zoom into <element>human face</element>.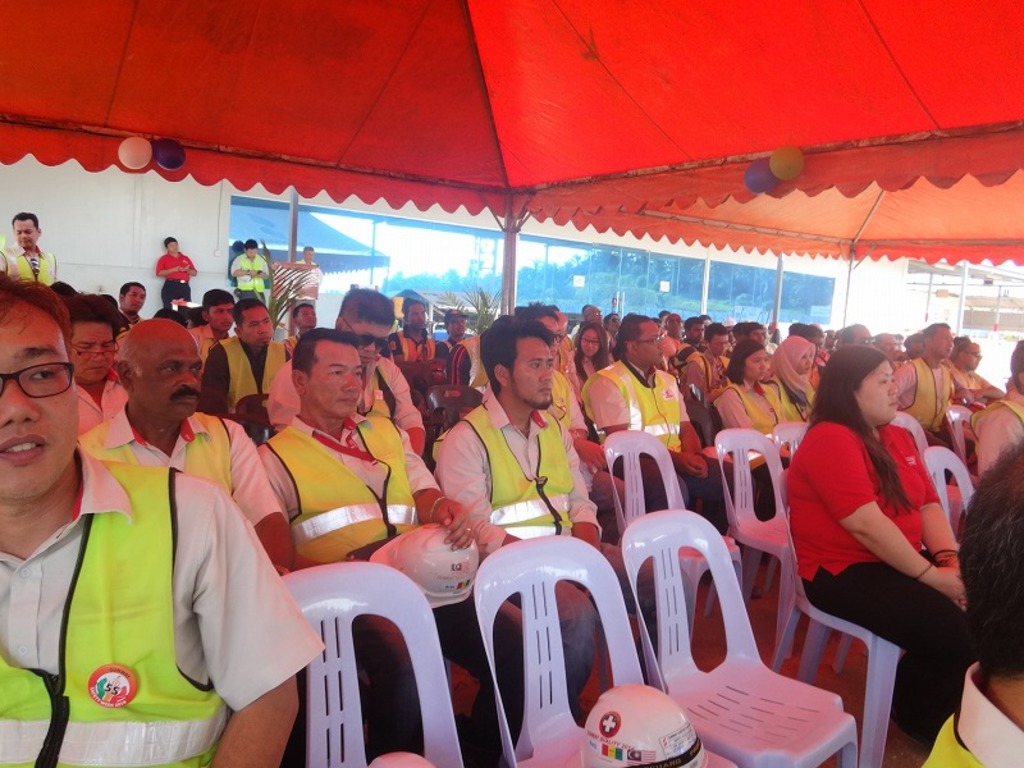
Zoom target: 710/333/730/357.
